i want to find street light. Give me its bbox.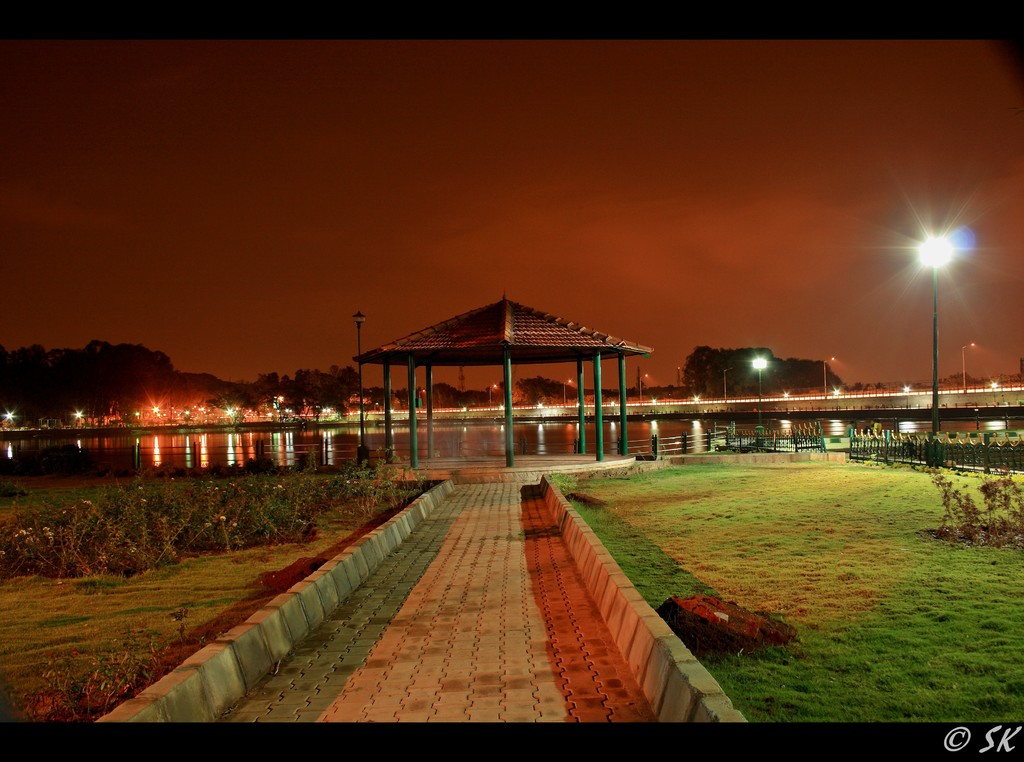
pyautogui.locateOnScreen(486, 380, 496, 410).
